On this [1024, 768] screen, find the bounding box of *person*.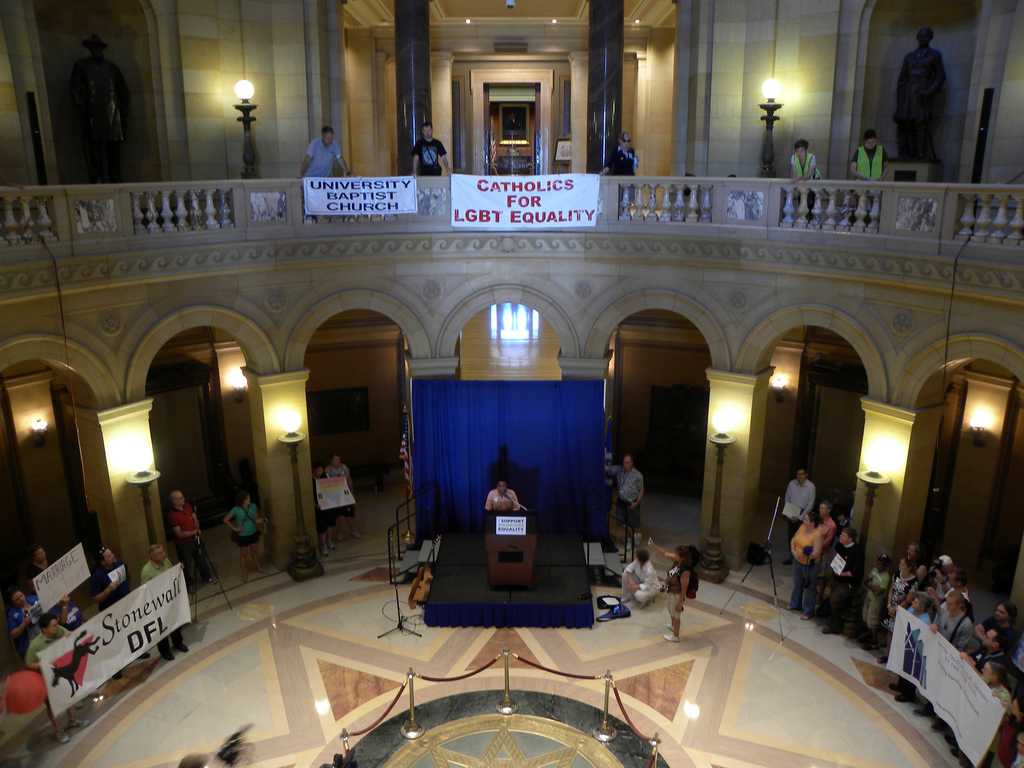
Bounding box: bbox=[164, 490, 212, 584].
